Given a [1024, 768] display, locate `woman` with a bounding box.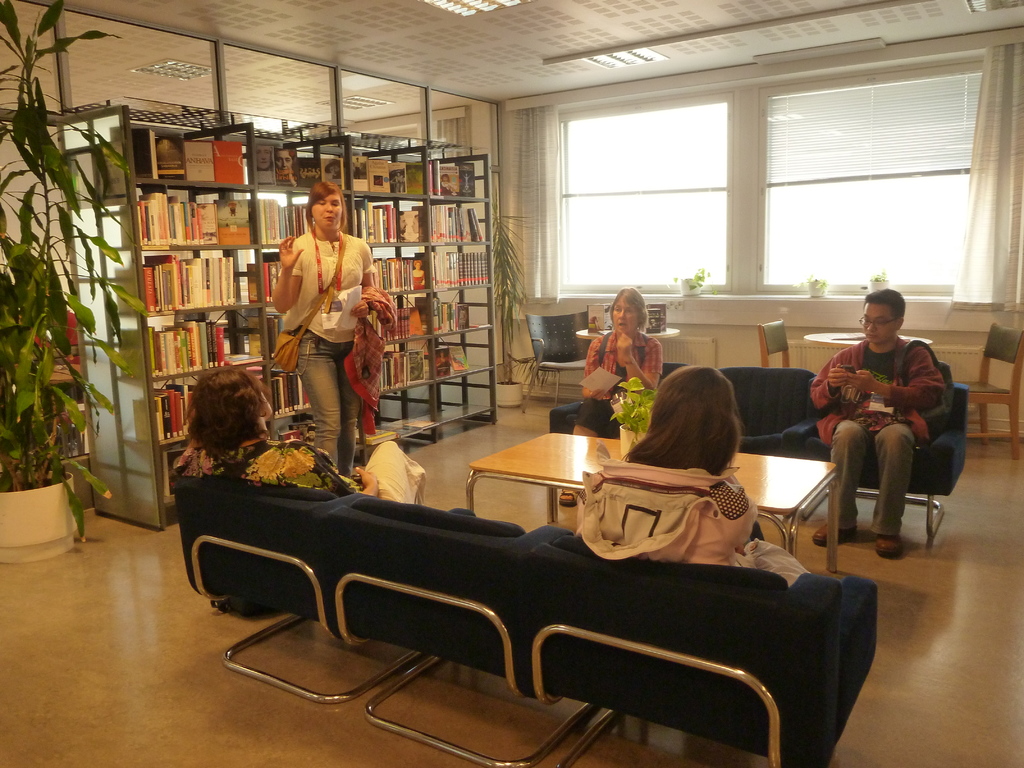
Located: locate(609, 367, 774, 575).
